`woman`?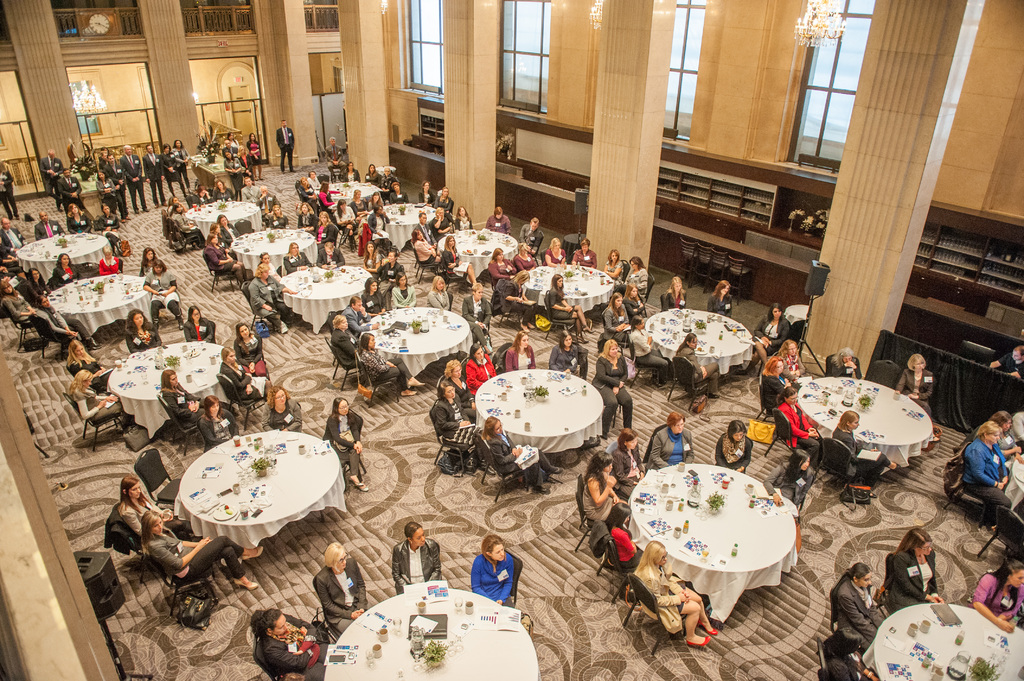
bbox=[129, 311, 163, 348]
